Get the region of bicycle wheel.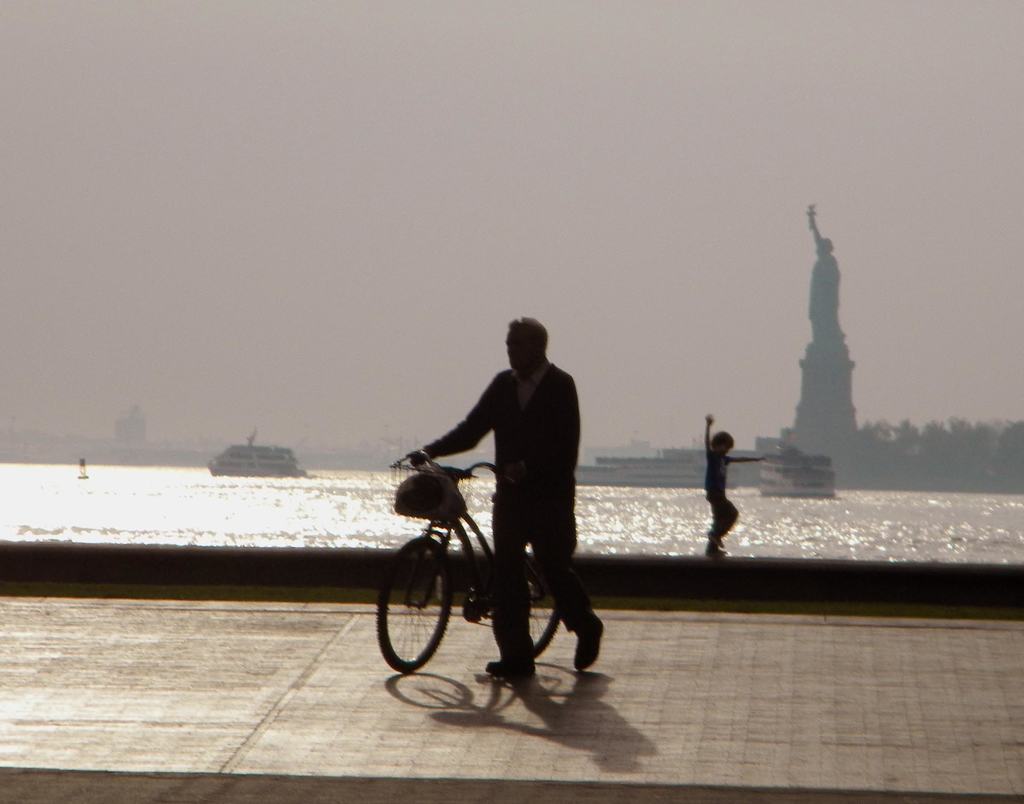
{"x1": 497, "y1": 542, "x2": 559, "y2": 655}.
